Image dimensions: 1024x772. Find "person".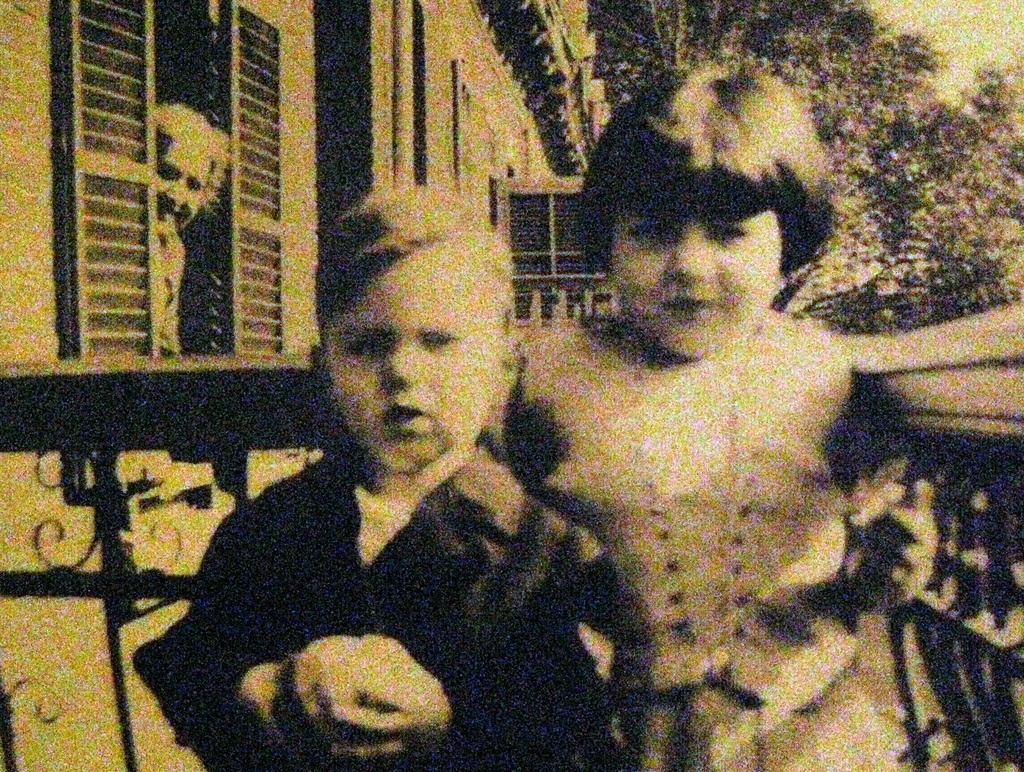
<box>489,62,936,771</box>.
